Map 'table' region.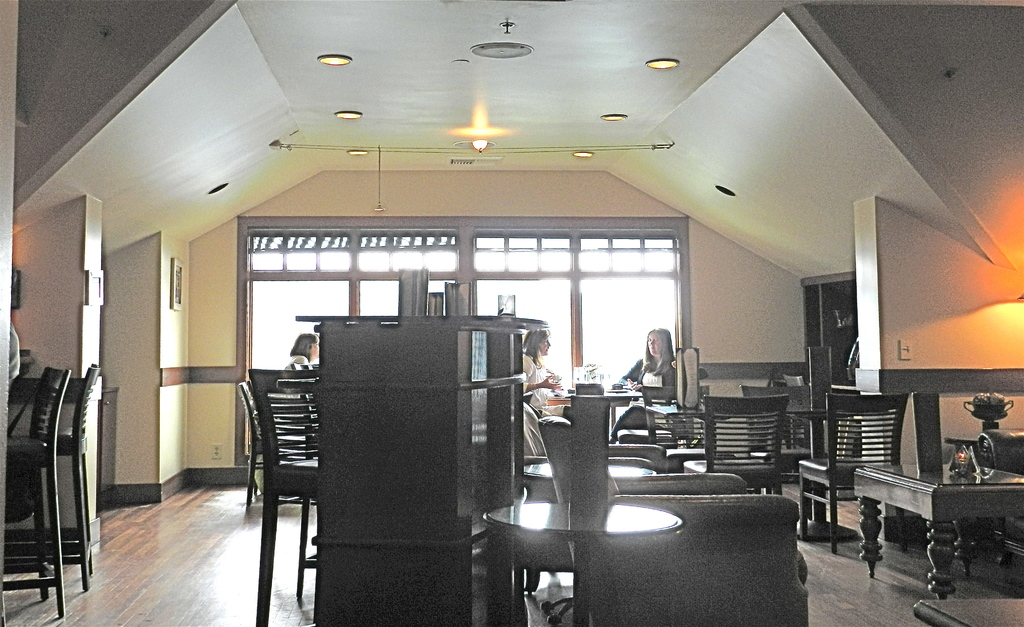
Mapped to {"left": 483, "top": 497, "right": 675, "bottom": 623}.
